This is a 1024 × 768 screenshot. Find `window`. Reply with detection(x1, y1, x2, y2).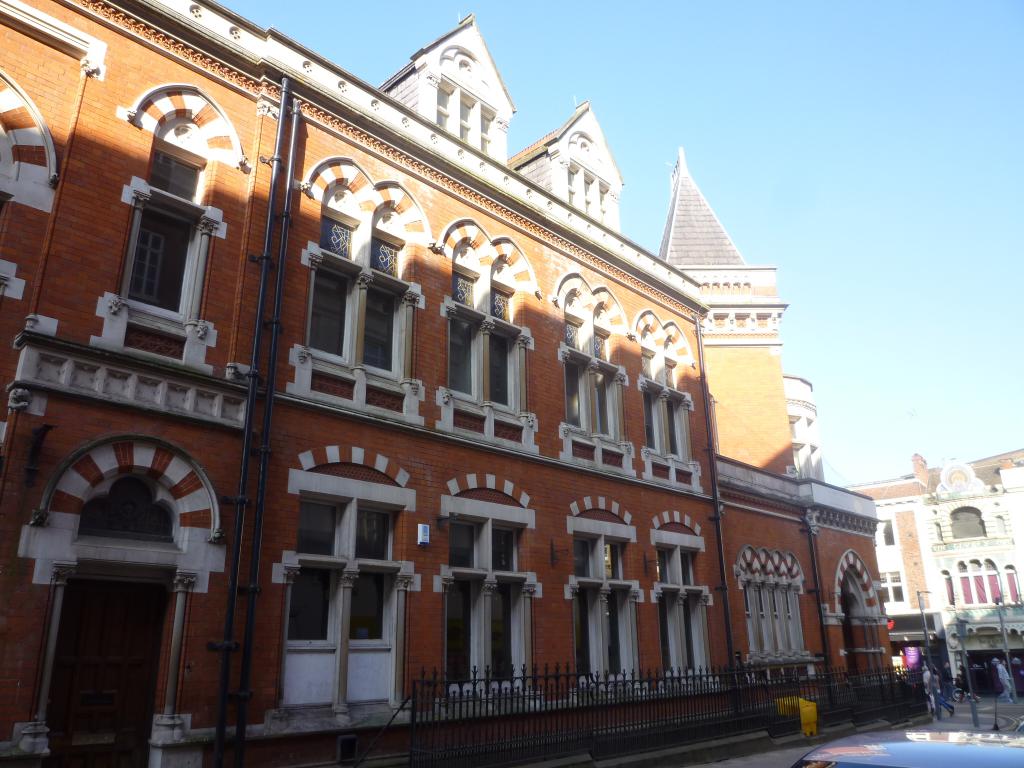
detection(318, 218, 358, 259).
